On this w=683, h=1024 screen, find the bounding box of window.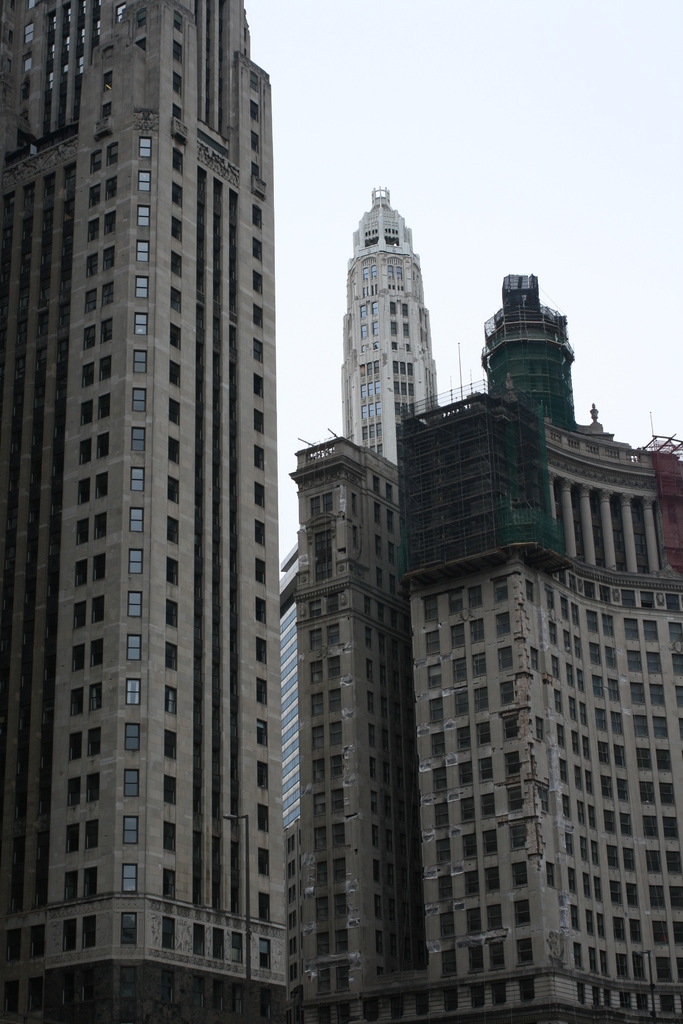
Bounding box: 676:715:682:738.
